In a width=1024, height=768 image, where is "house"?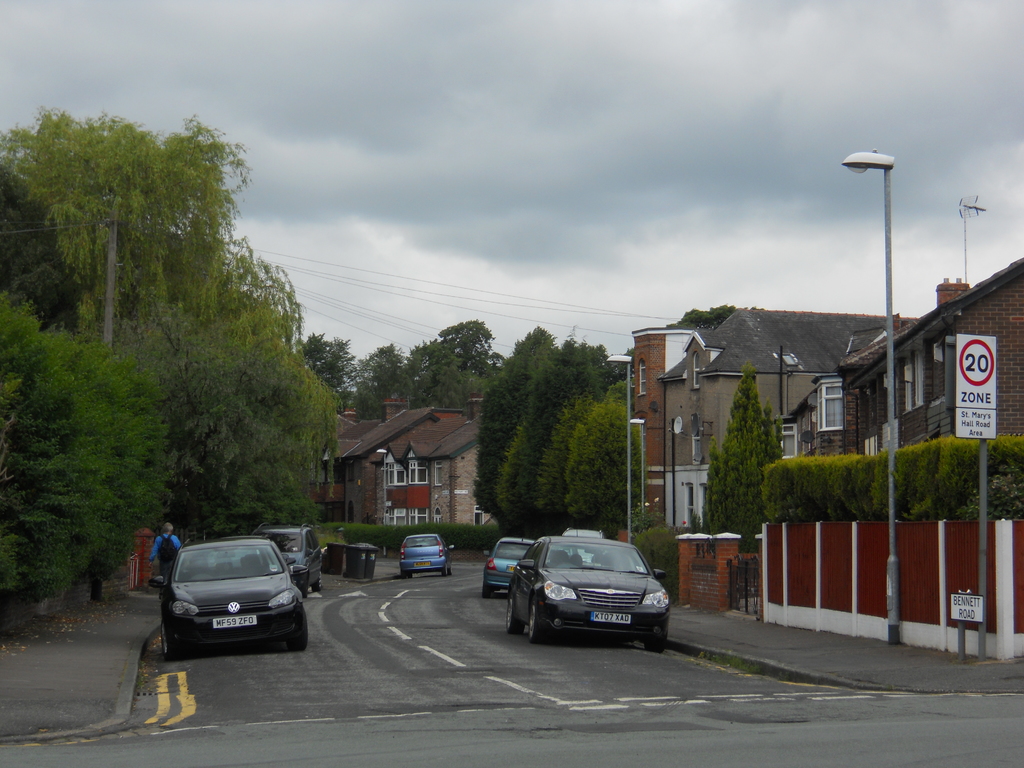
[840, 254, 1023, 457].
